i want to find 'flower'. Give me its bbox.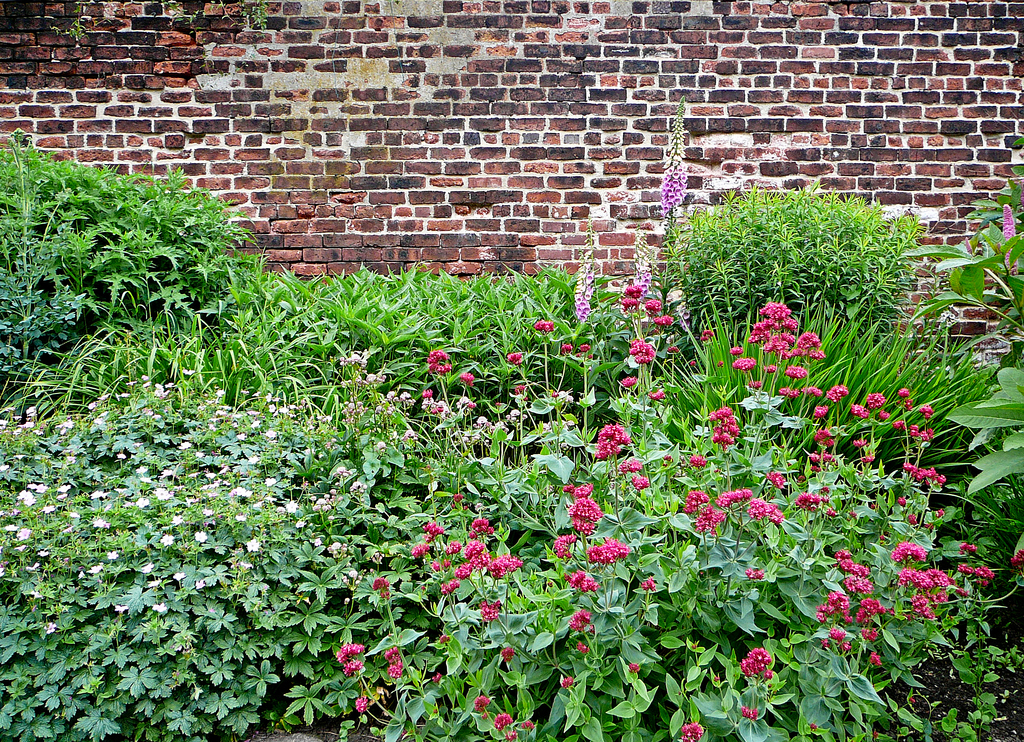
detection(827, 383, 847, 404).
